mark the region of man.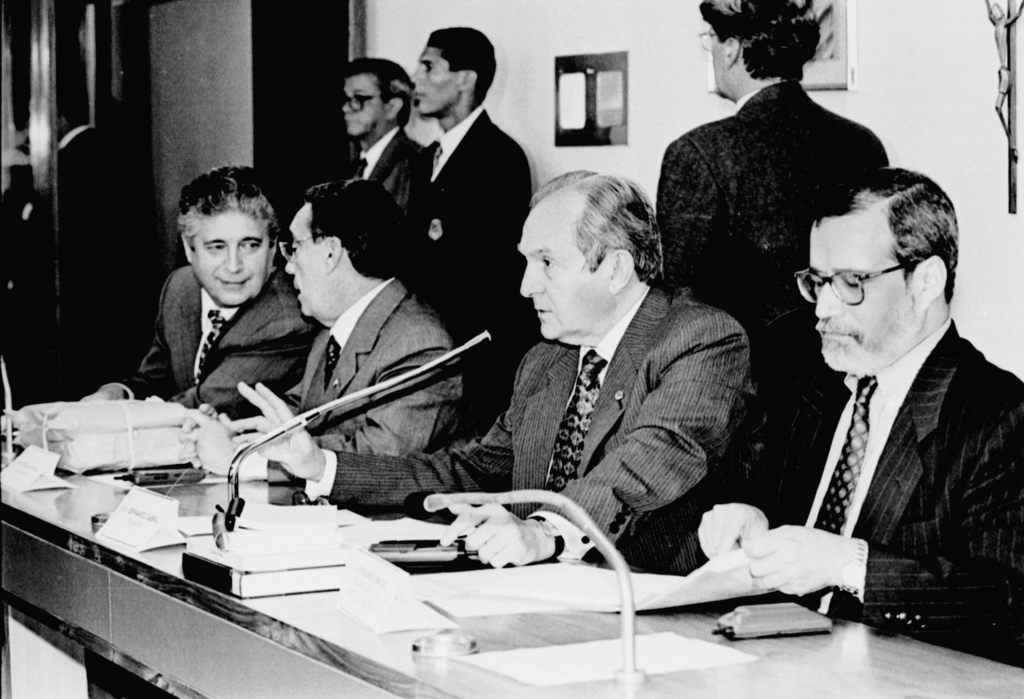
Region: <bbox>223, 167, 756, 578</bbox>.
